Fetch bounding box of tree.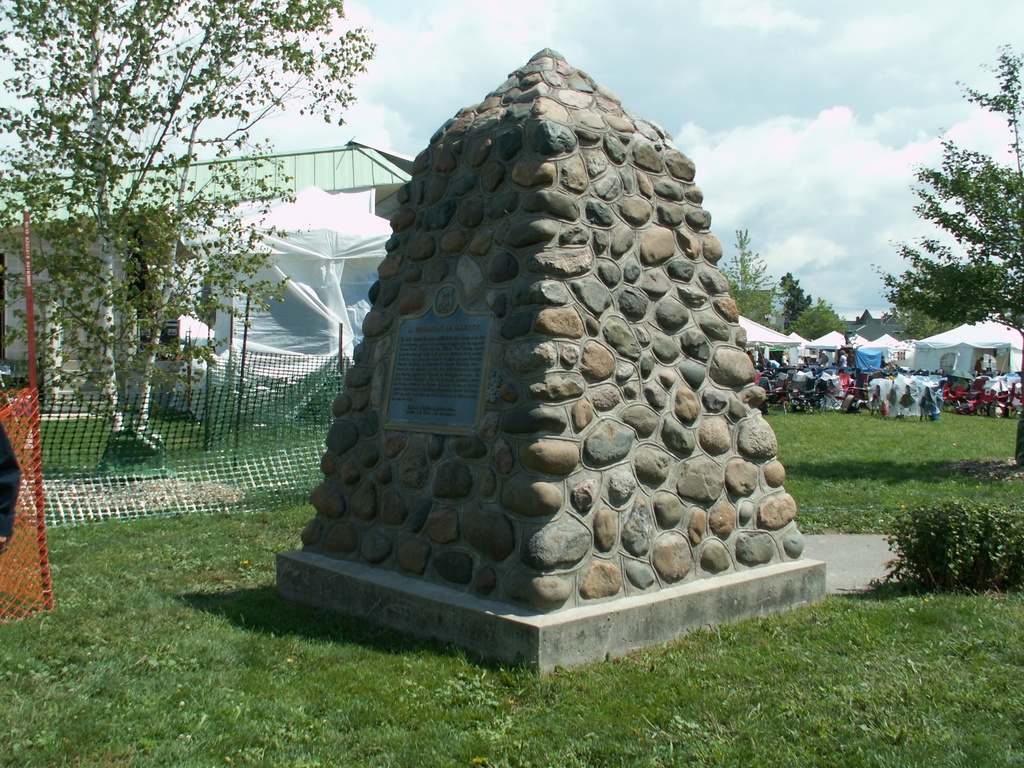
Bbox: x1=719 y1=220 x2=780 y2=323.
